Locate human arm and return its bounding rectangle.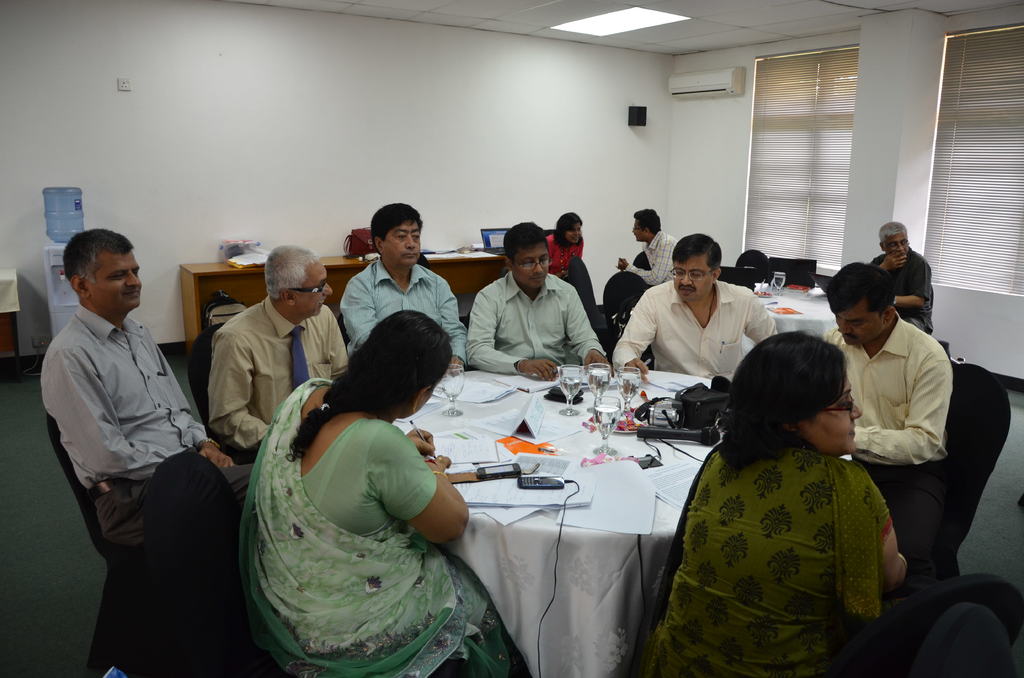
620, 240, 669, 289.
